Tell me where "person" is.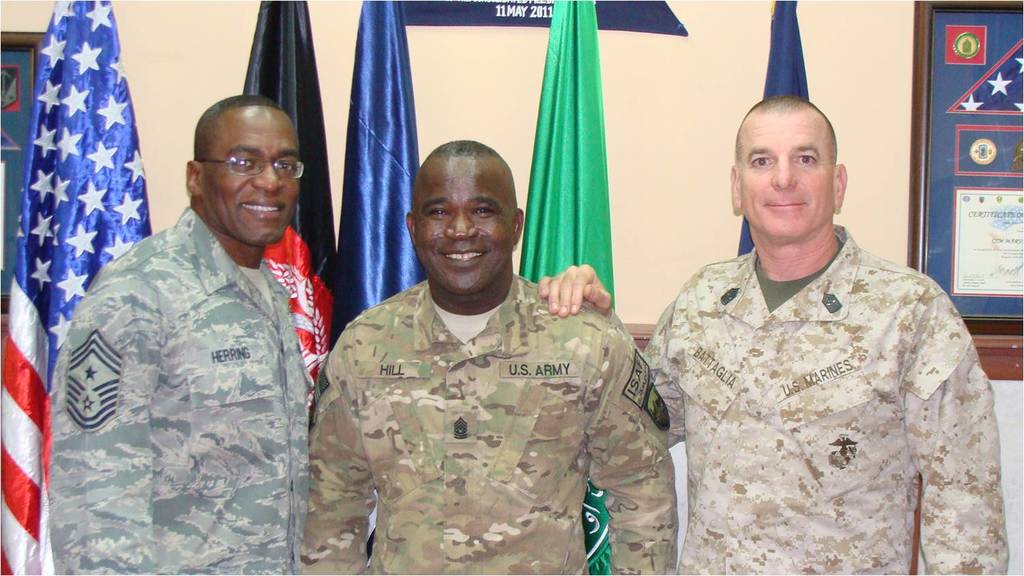
"person" is at [541, 93, 1004, 575].
